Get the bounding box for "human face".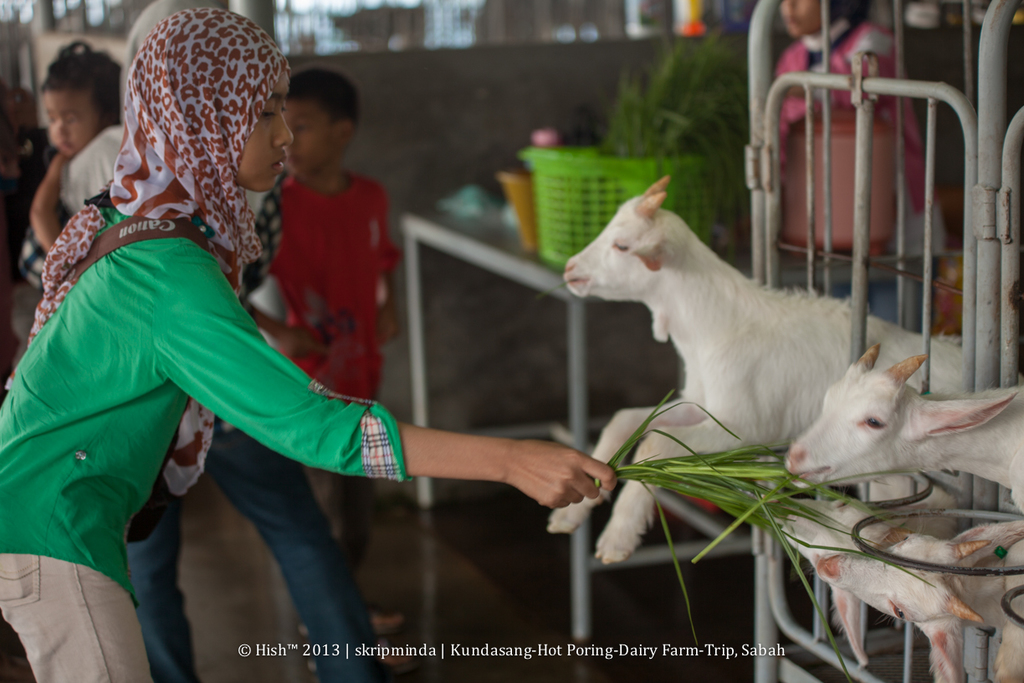
BBox(42, 87, 95, 151).
